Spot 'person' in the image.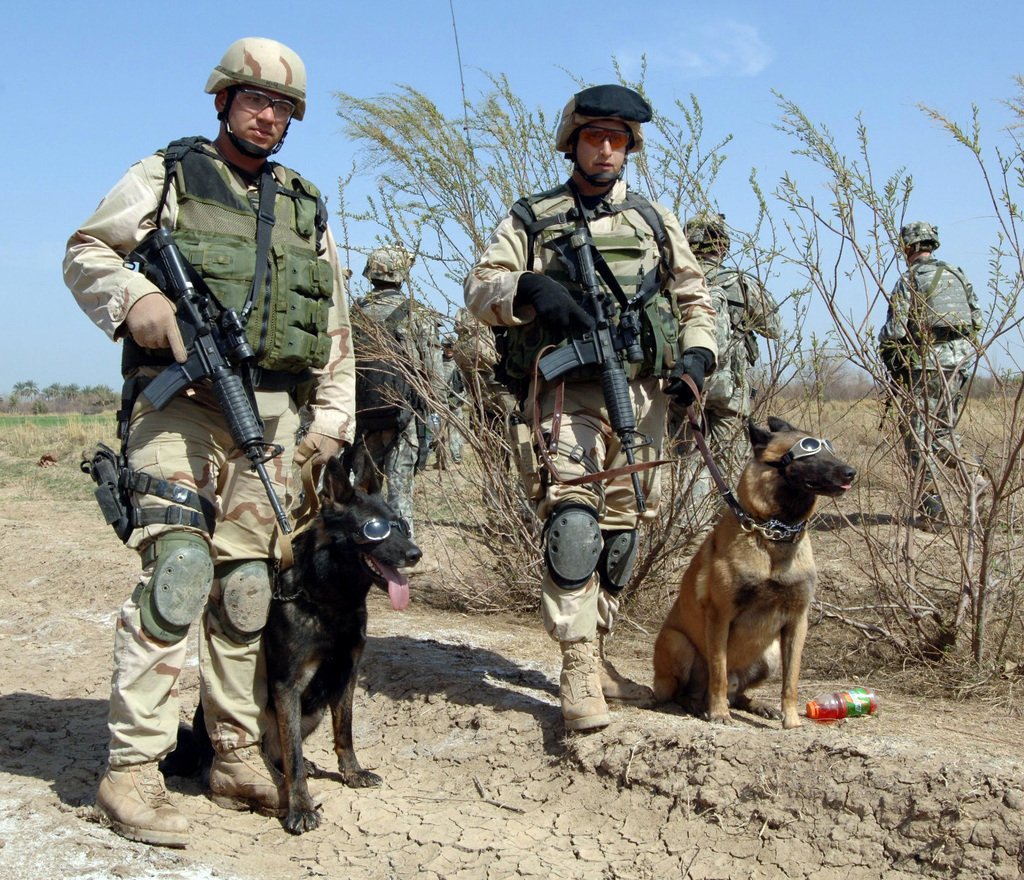
'person' found at [878,217,995,522].
